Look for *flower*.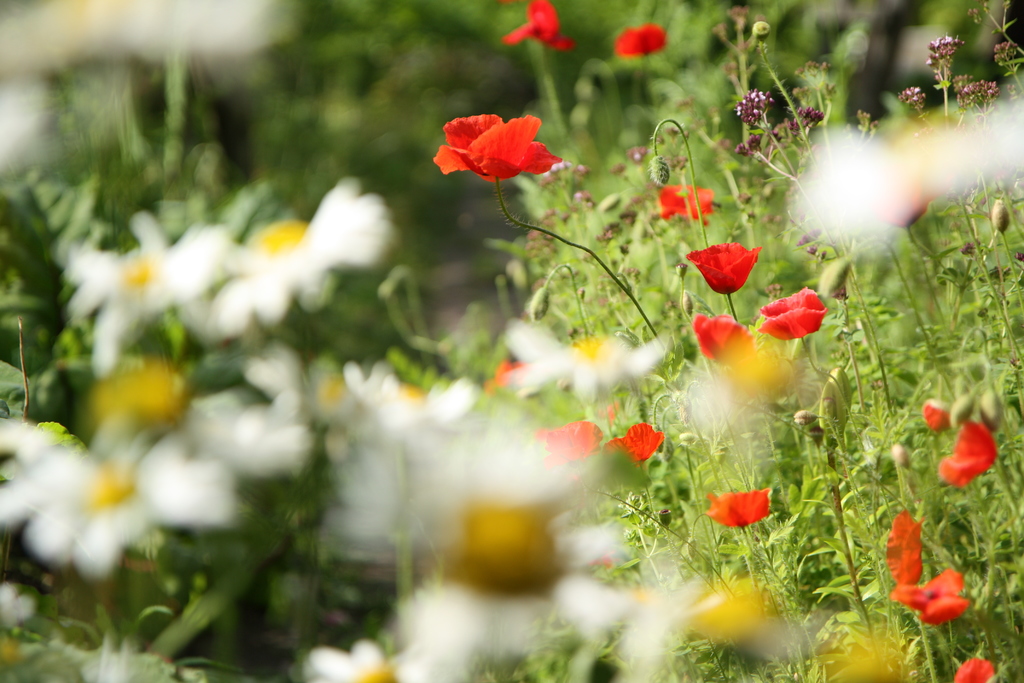
Found: (502,0,561,43).
